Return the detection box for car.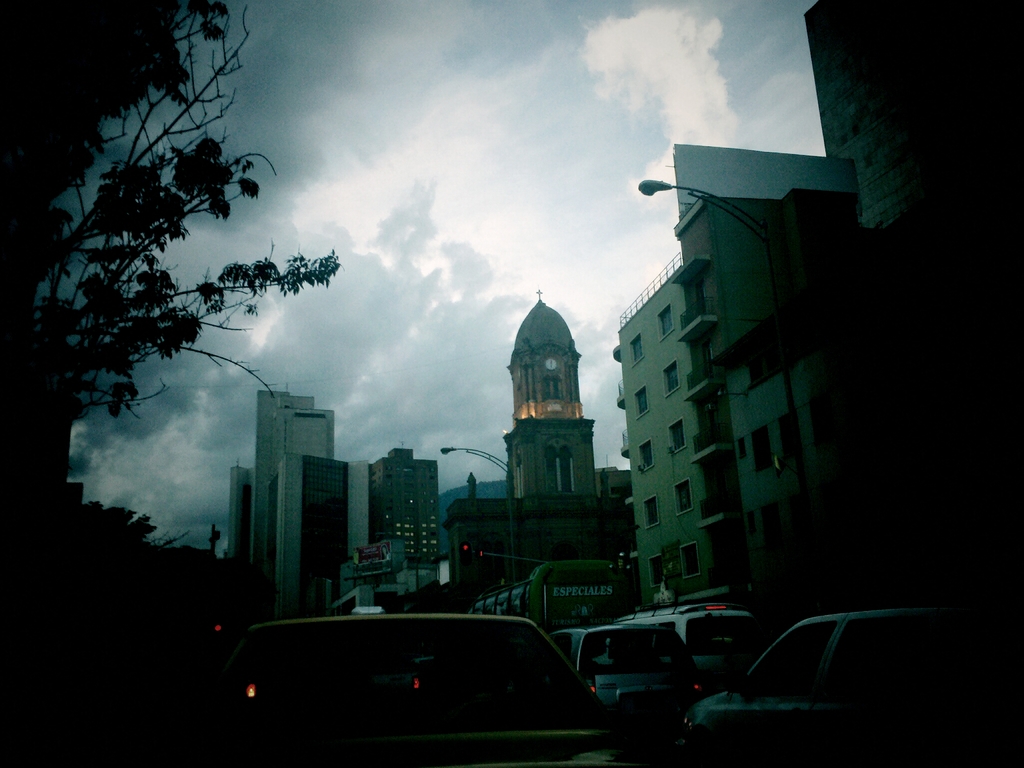
region(681, 606, 977, 767).
